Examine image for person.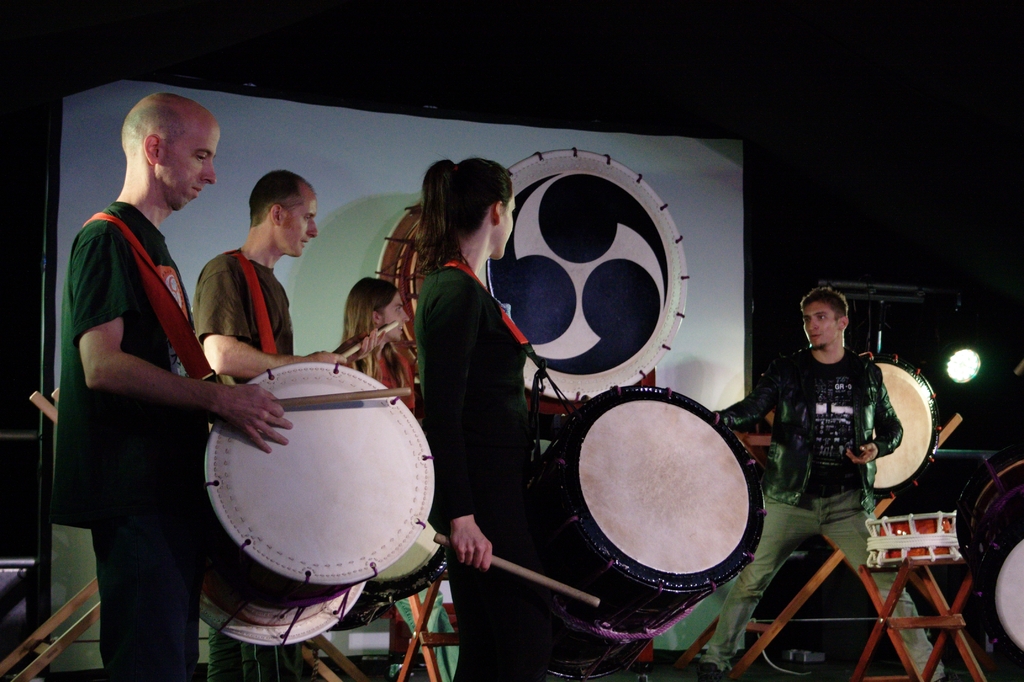
Examination result: 336, 275, 470, 681.
